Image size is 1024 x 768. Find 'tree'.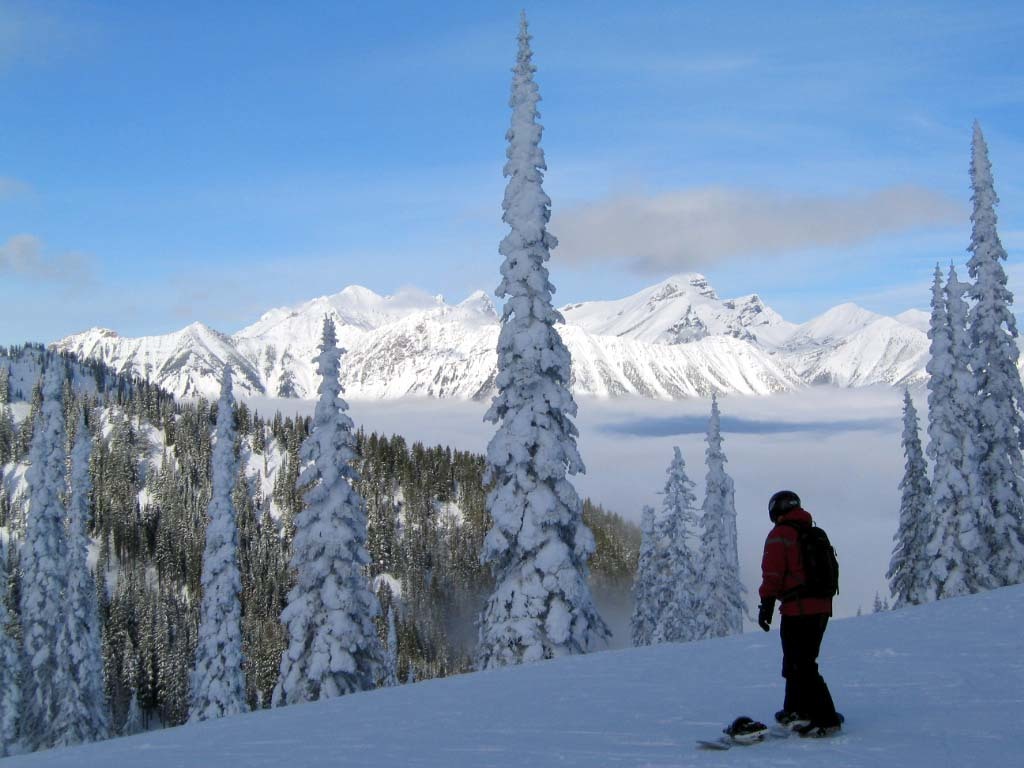
<region>627, 499, 660, 650</region>.
